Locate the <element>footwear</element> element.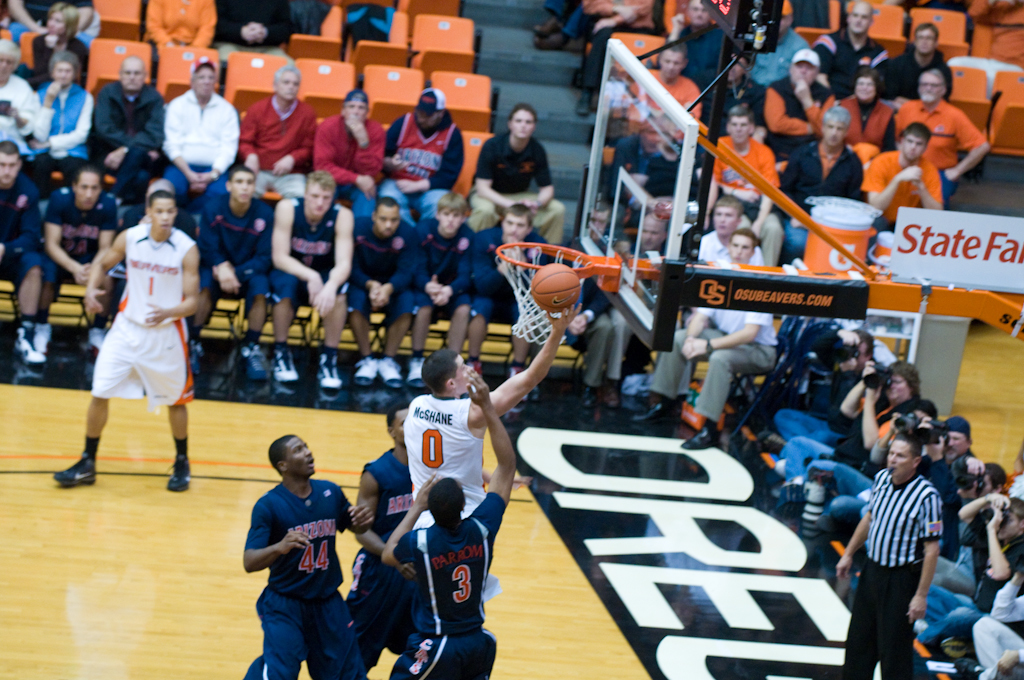
Element bbox: [left=50, top=447, right=98, bottom=487].
